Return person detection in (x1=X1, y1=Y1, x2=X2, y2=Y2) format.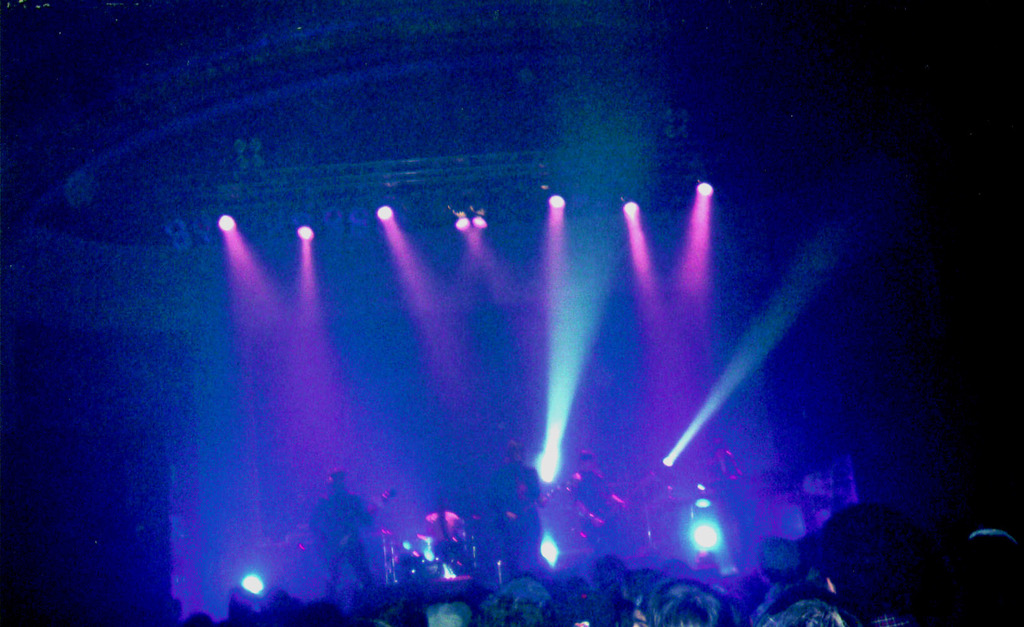
(x1=700, y1=441, x2=747, y2=568).
